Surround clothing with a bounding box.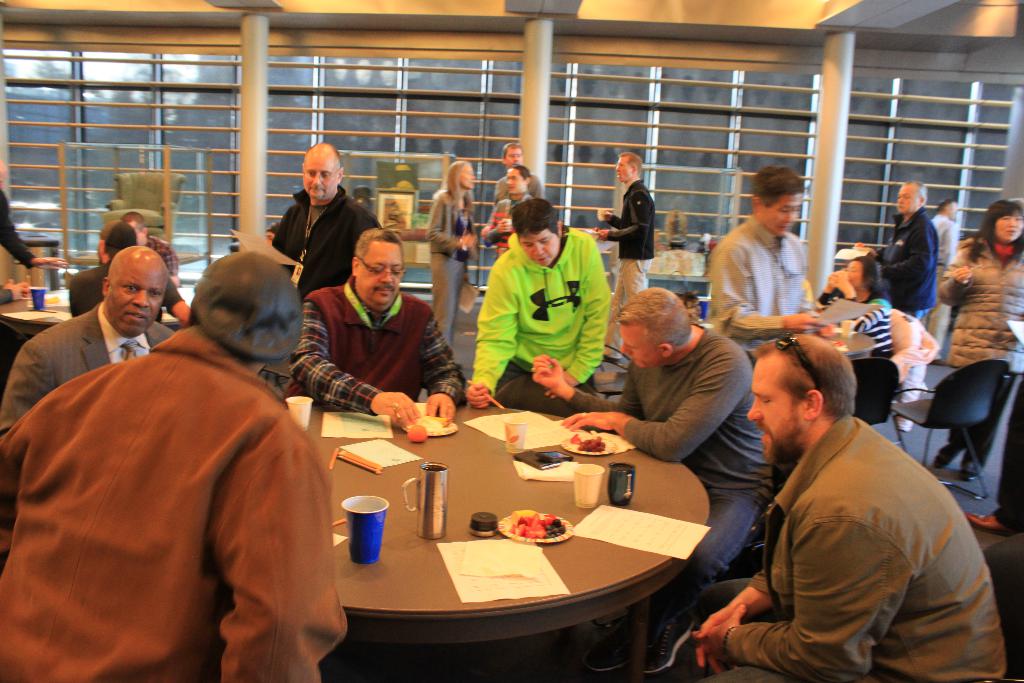
<region>872, 204, 940, 416</region>.
